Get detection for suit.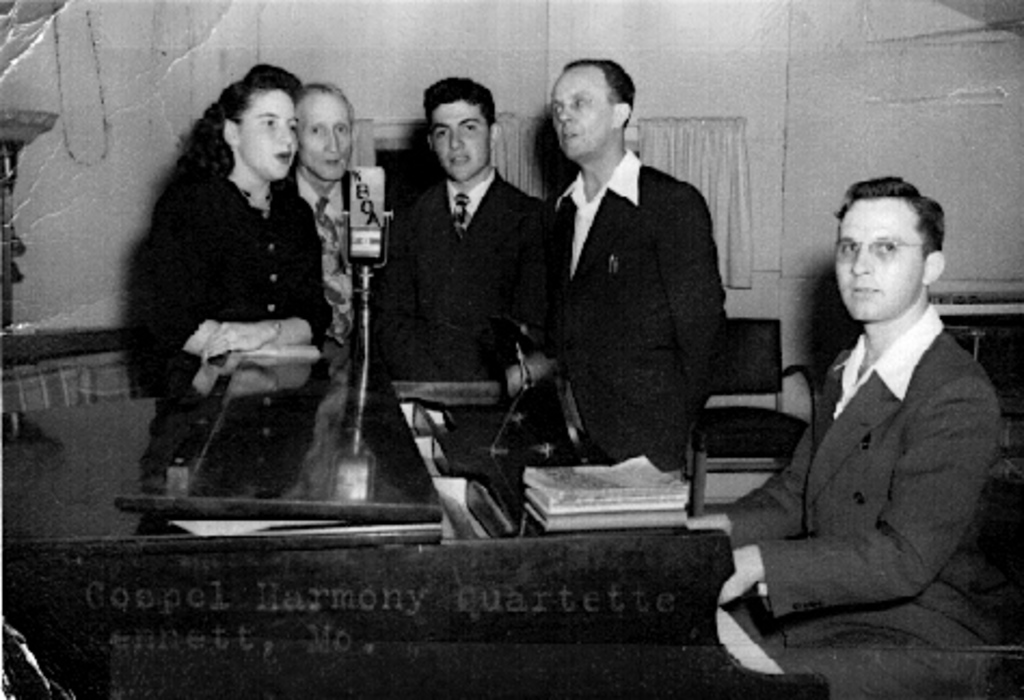
Detection: (x1=518, y1=84, x2=750, y2=499).
